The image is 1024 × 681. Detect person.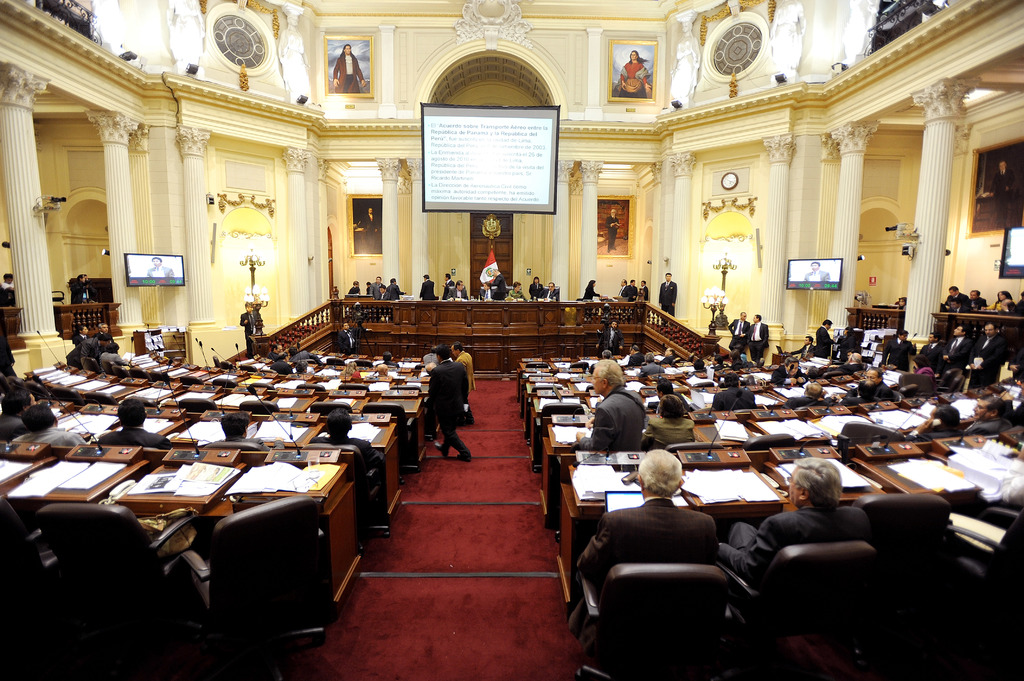
Detection: 419,275,435,298.
